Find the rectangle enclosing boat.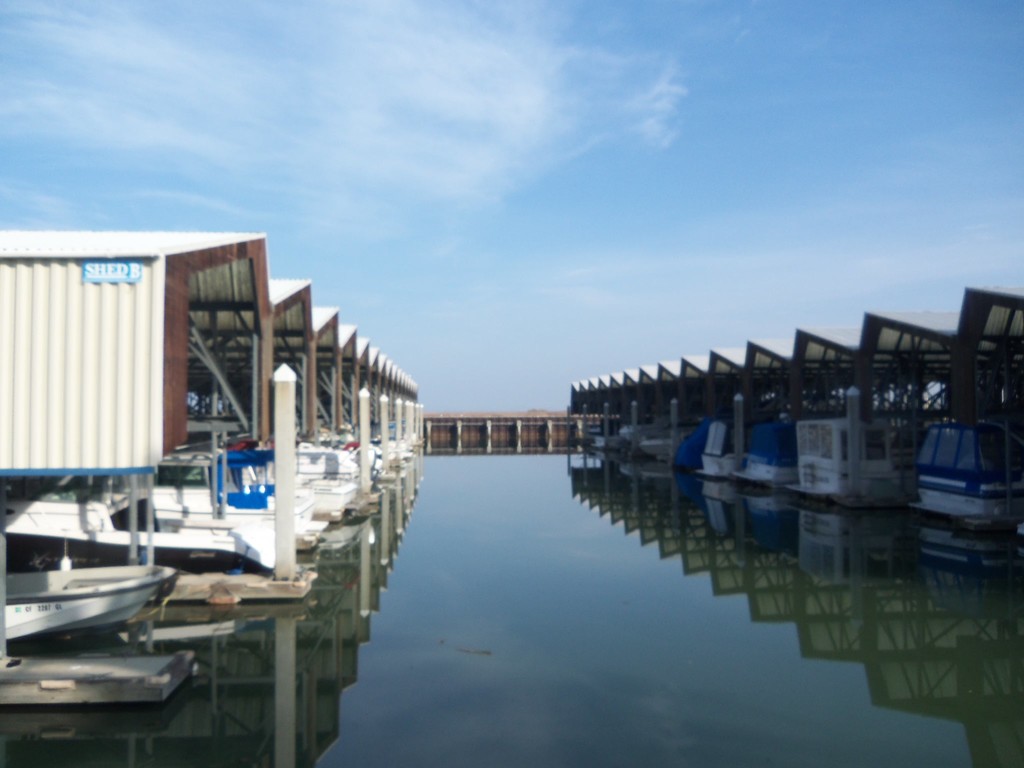
<region>913, 420, 1023, 522</region>.
